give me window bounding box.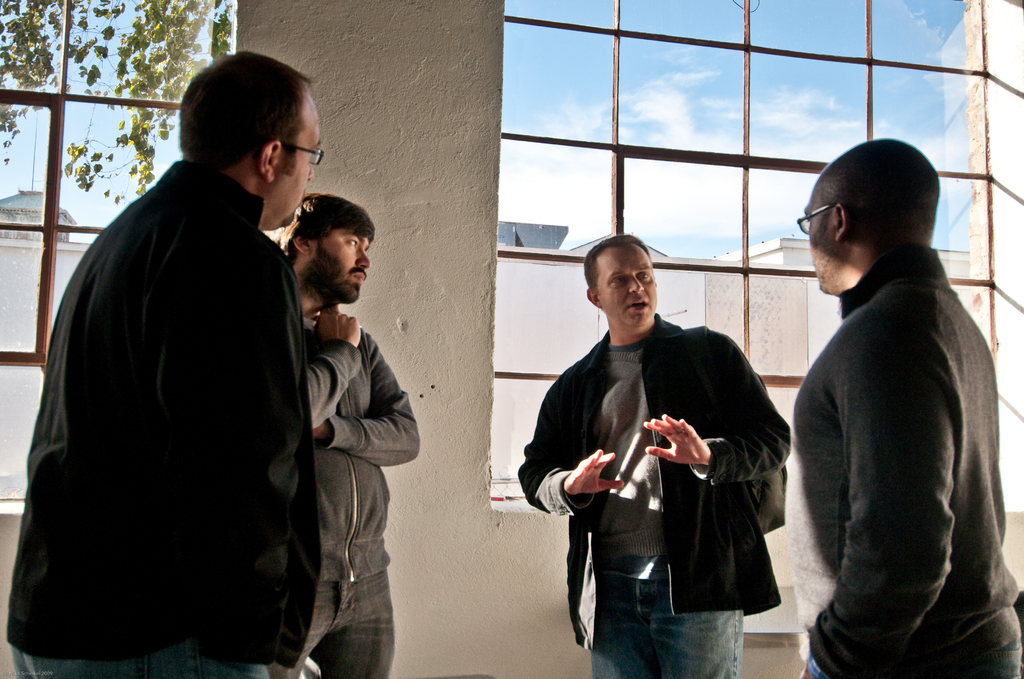
x1=492 y1=0 x2=1023 y2=506.
